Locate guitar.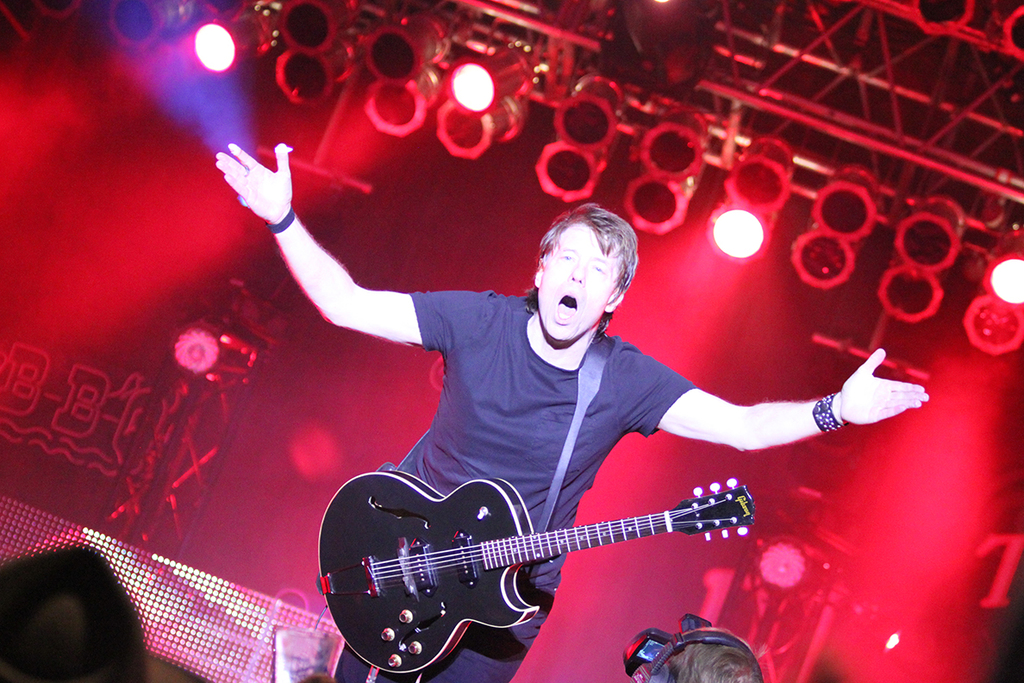
Bounding box: {"left": 338, "top": 473, "right": 753, "bottom": 677}.
